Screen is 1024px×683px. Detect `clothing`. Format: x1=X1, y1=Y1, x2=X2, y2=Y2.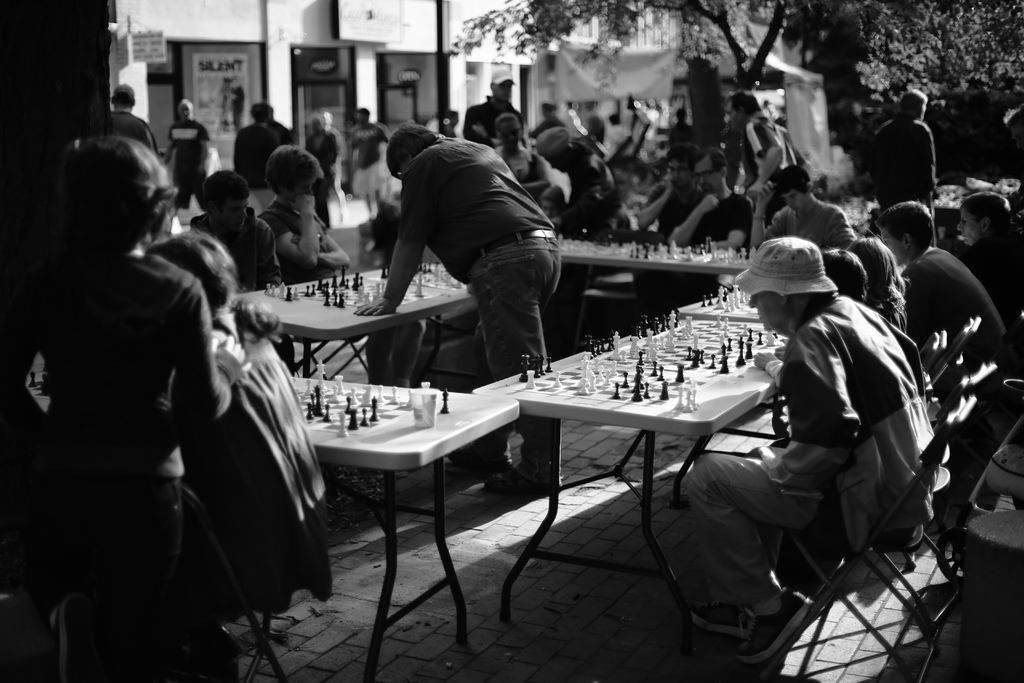
x1=84, y1=102, x2=170, y2=163.
